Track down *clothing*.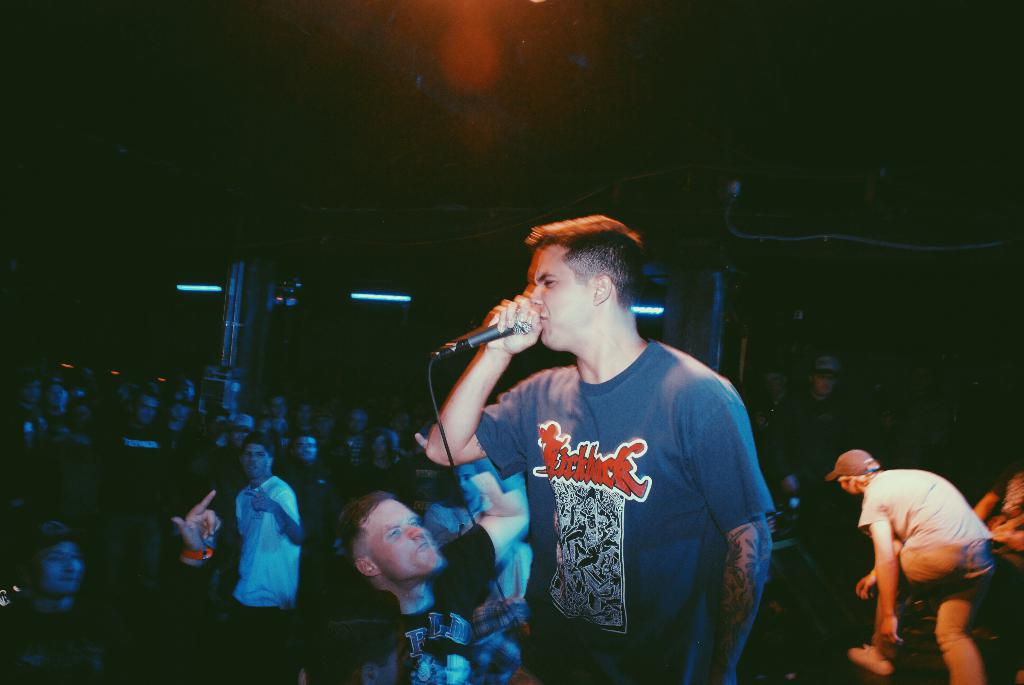
Tracked to region(847, 454, 998, 681).
